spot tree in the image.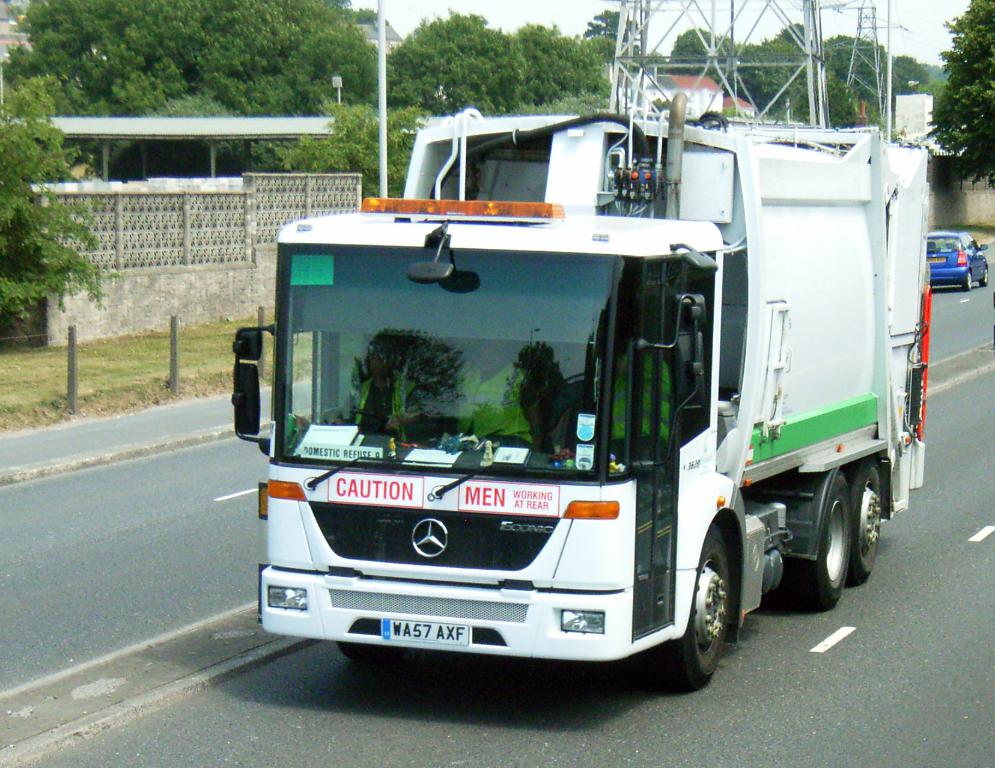
tree found at rect(264, 88, 442, 215).
